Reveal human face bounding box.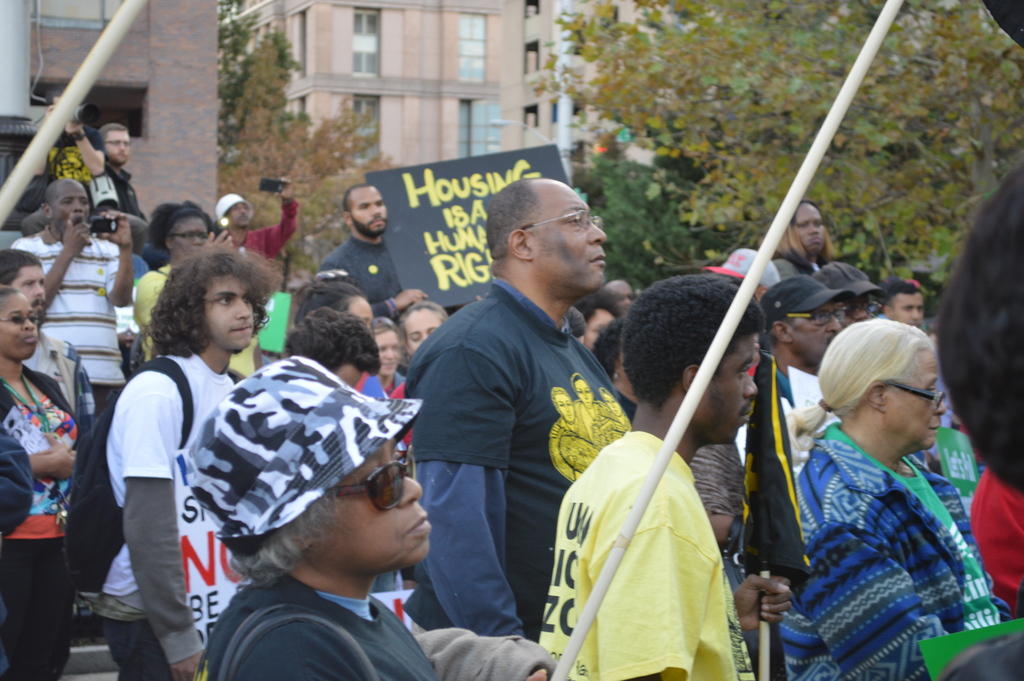
Revealed: box(229, 202, 246, 227).
